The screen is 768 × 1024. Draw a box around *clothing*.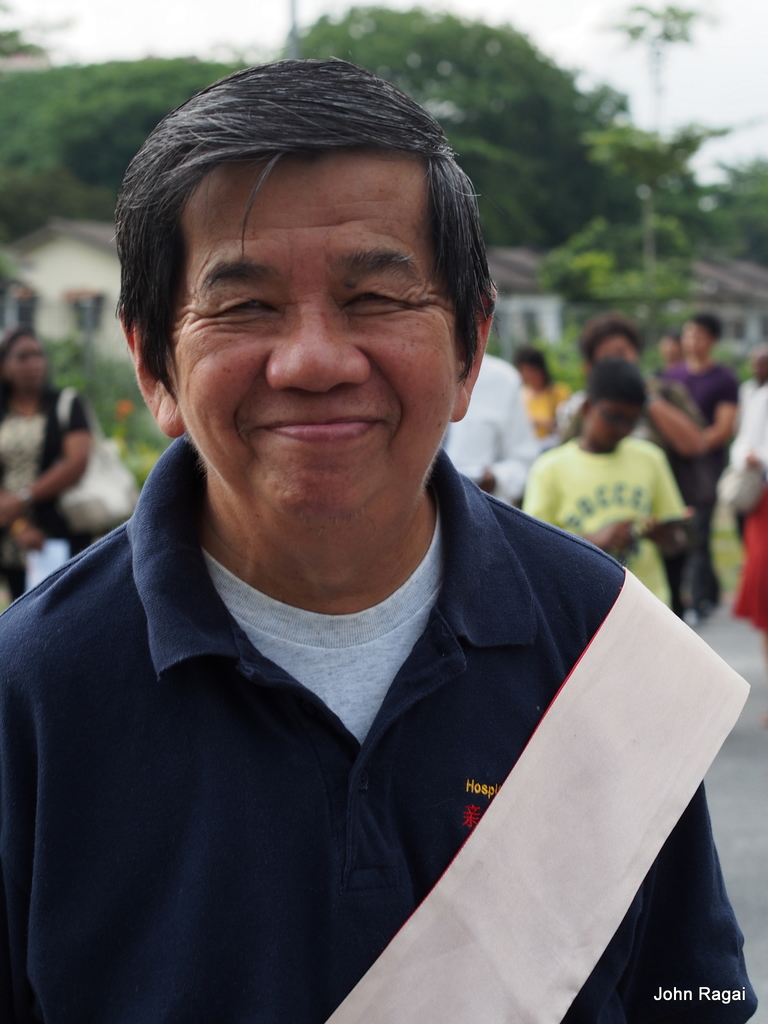
crop(732, 495, 767, 637).
